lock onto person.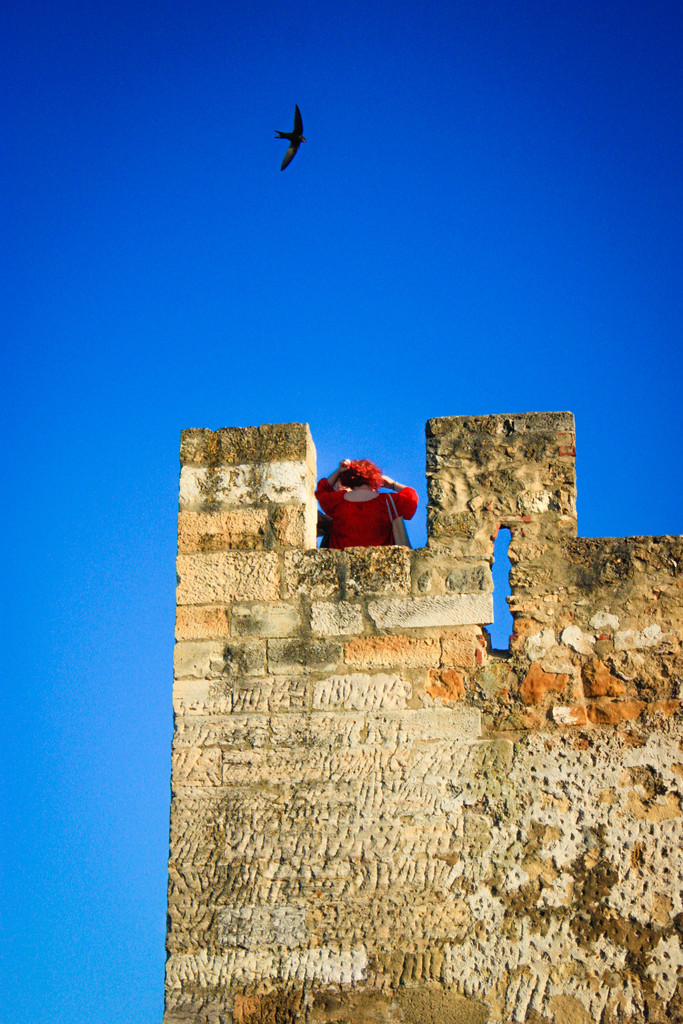
Locked: l=309, t=454, r=421, b=544.
